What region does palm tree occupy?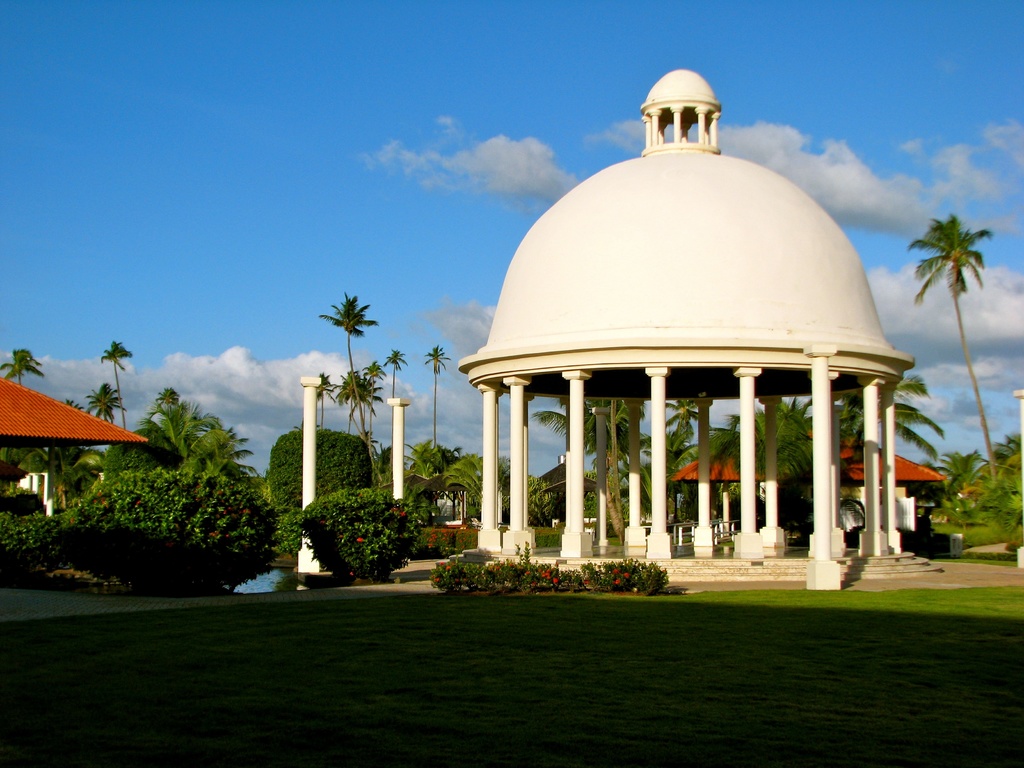
x1=813, y1=394, x2=941, y2=525.
